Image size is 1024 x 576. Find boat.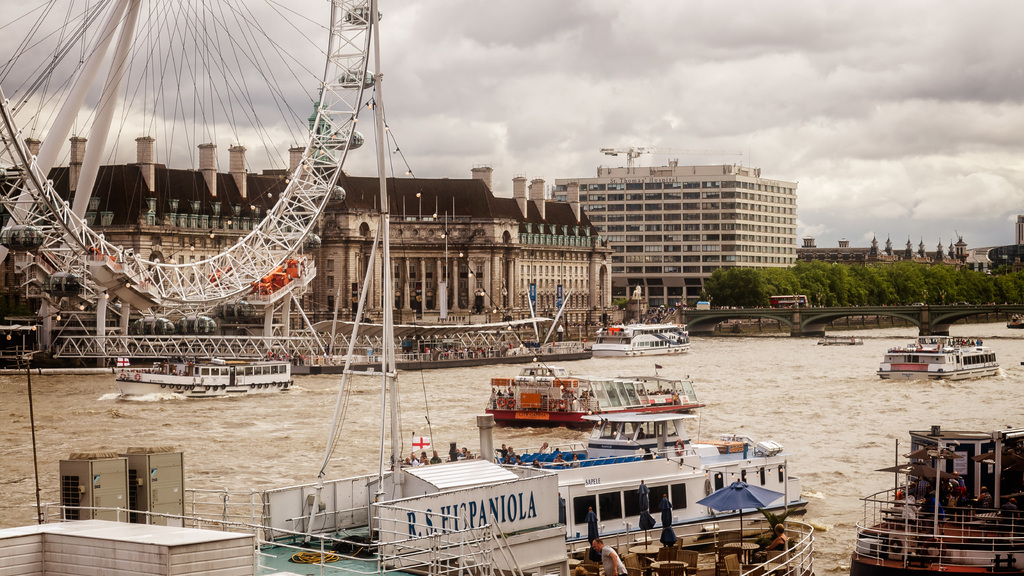
(left=257, top=0, right=817, bottom=575).
